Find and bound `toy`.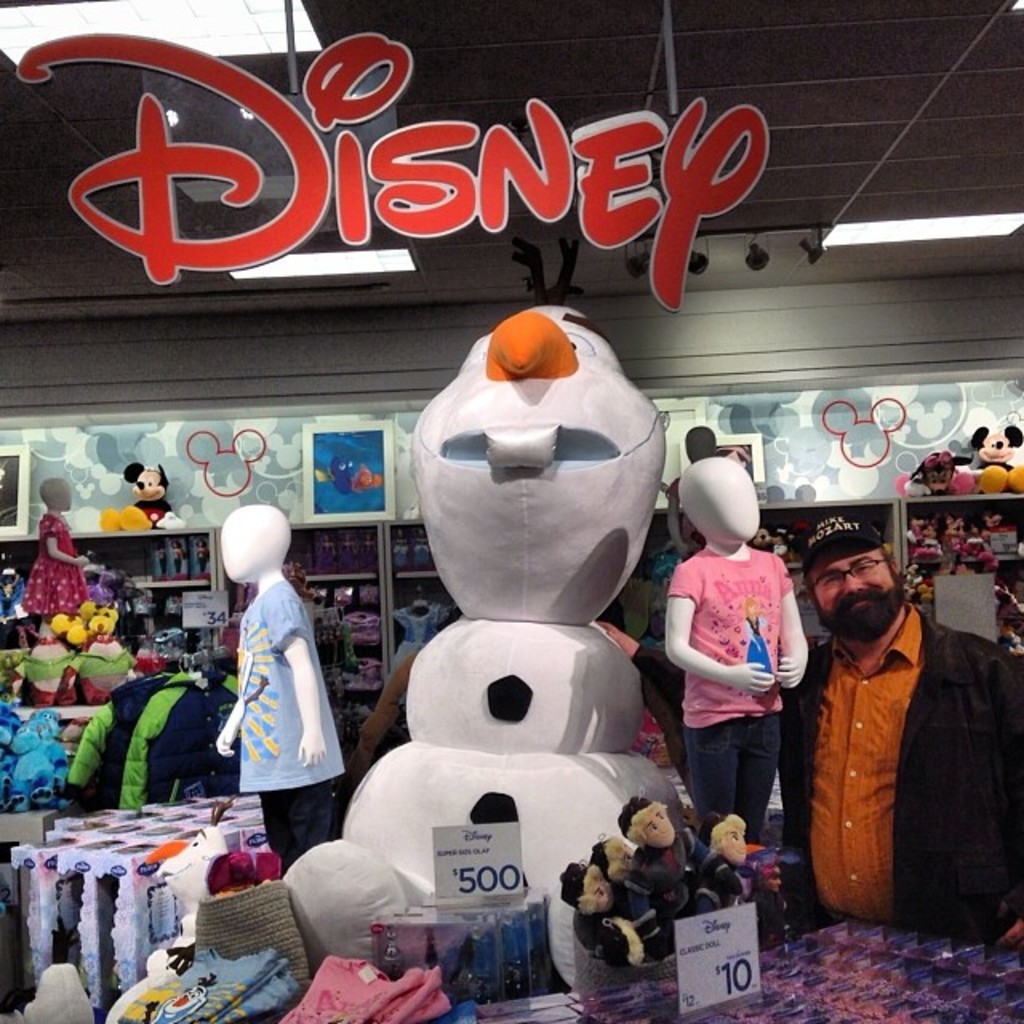
Bound: detection(910, 515, 947, 565).
